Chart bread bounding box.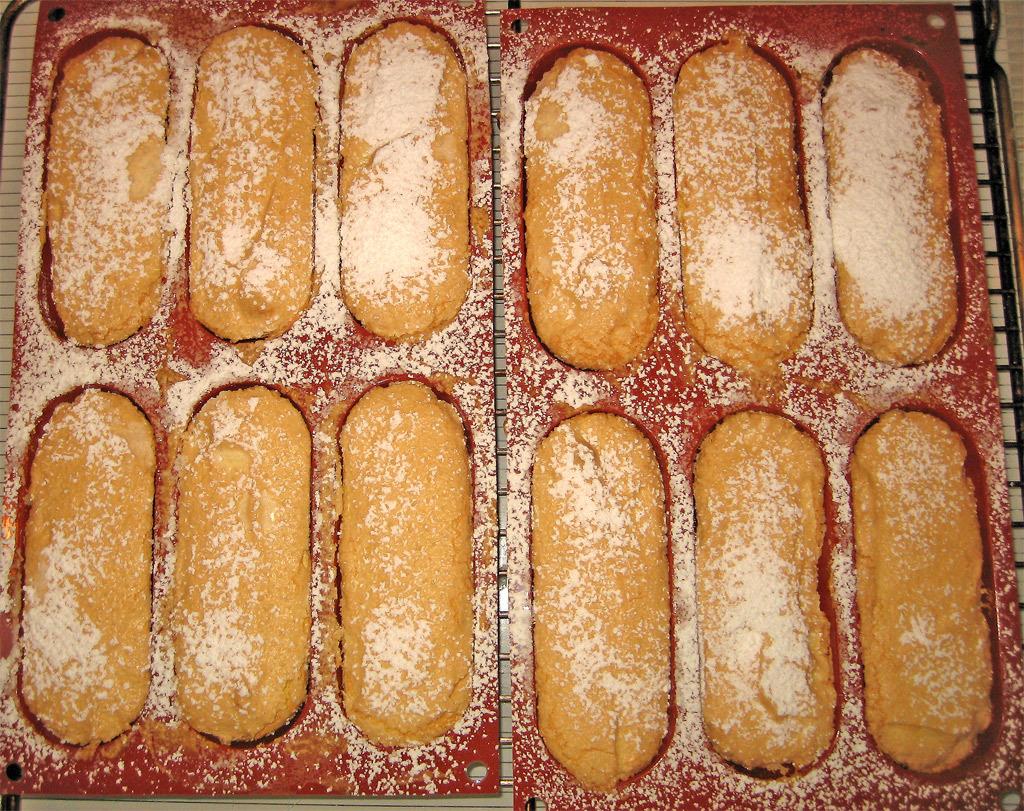
Charted: left=819, top=46, right=954, bottom=365.
